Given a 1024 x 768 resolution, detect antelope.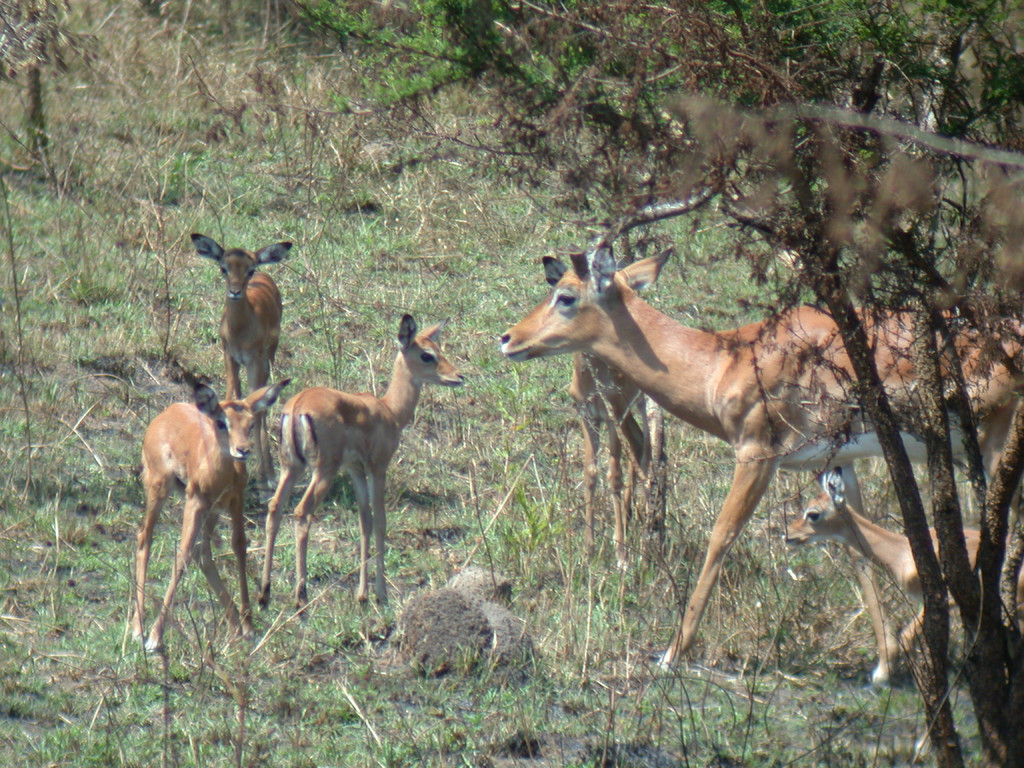
(left=785, top=476, right=1023, bottom=691).
